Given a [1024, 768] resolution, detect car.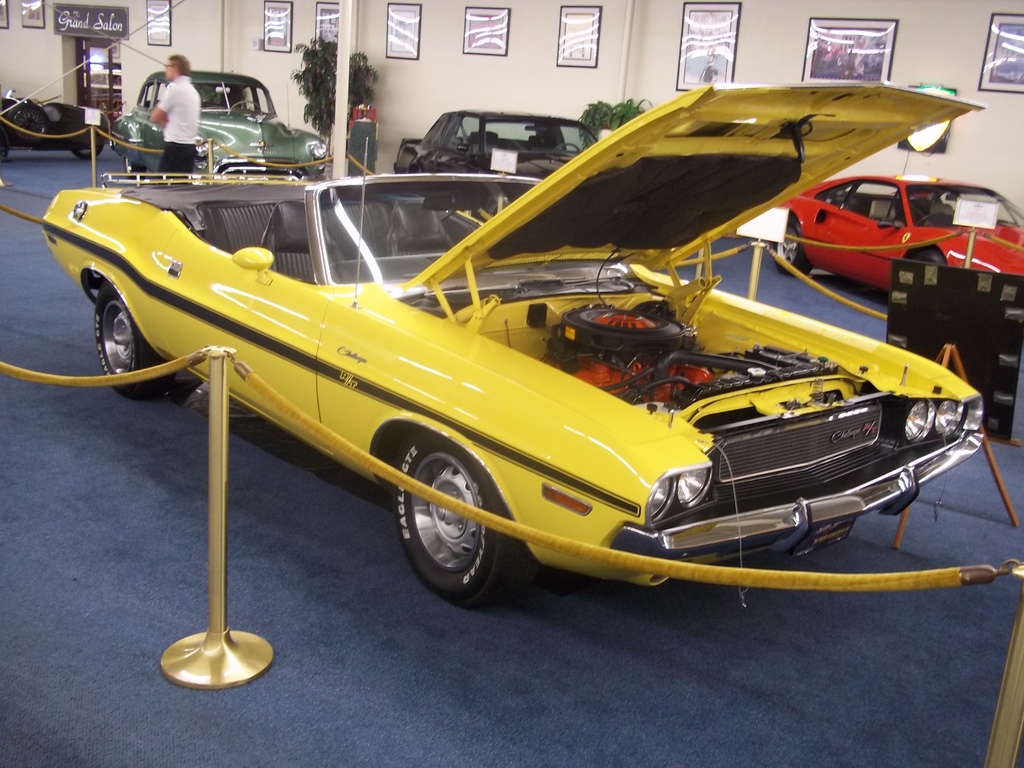
left=393, top=105, right=598, bottom=224.
